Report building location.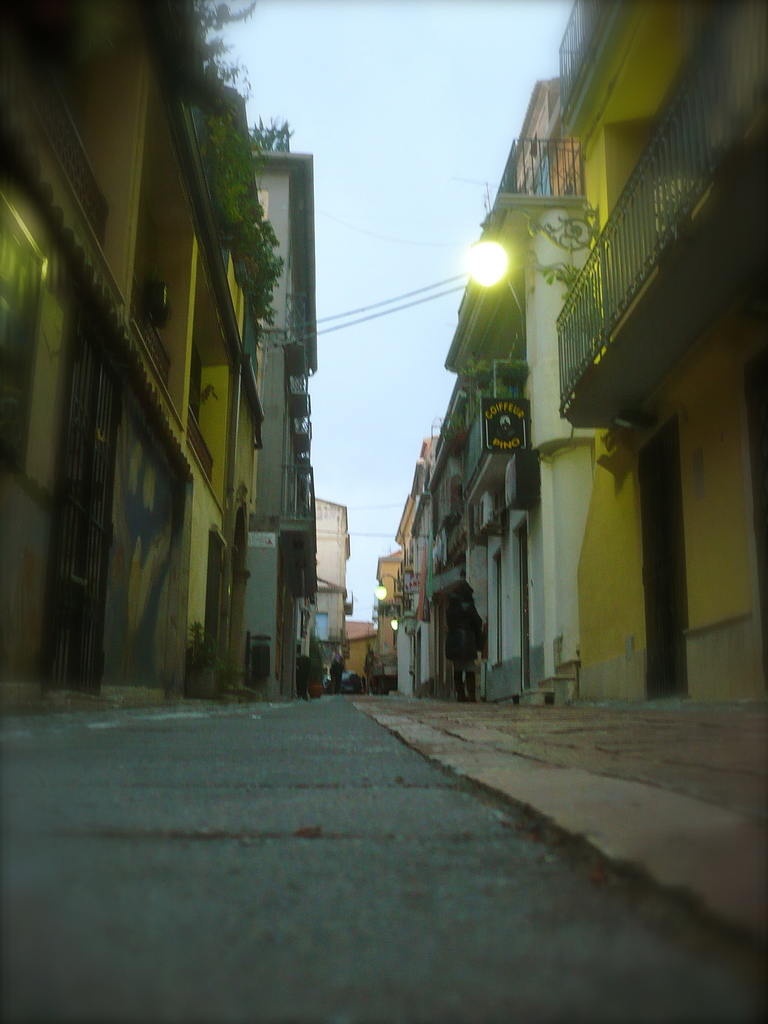
Report: left=246, top=157, right=313, bottom=696.
